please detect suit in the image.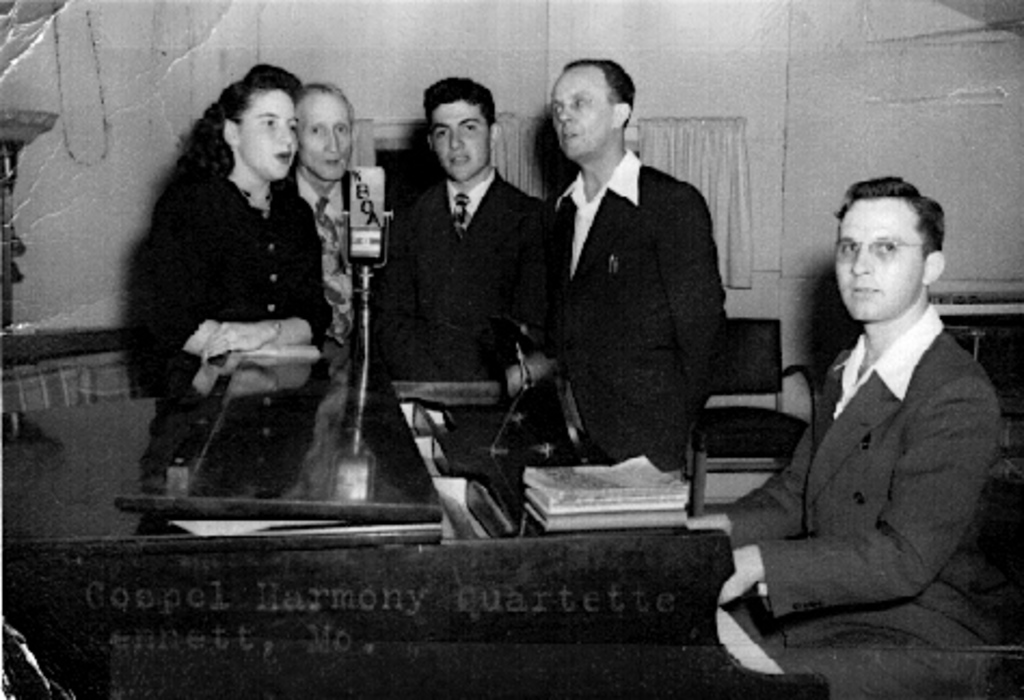
(389, 164, 560, 391).
